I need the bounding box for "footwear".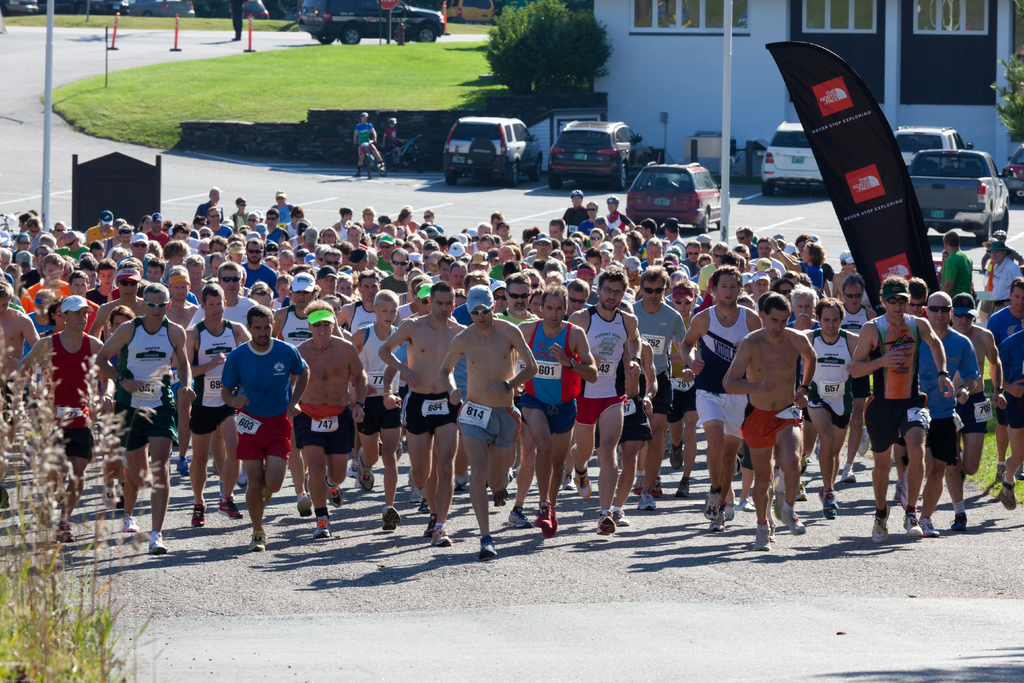
Here it is: {"x1": 145, "y1": 533, "x2": 168, "y2": 554}.
